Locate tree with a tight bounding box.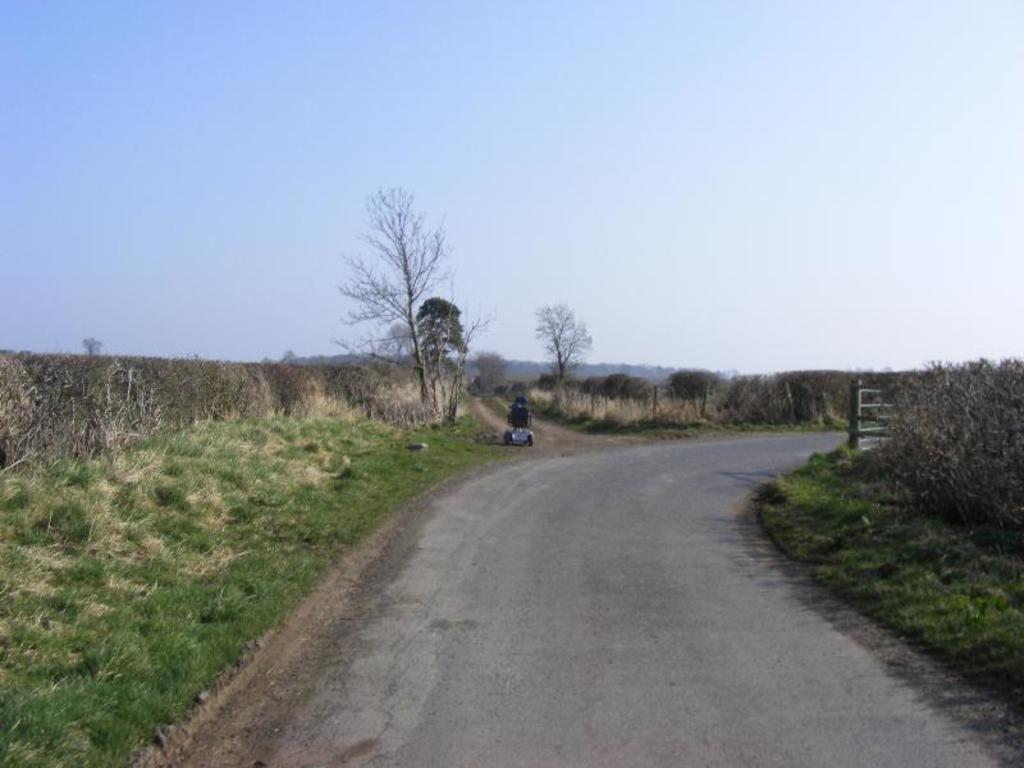
l=532, t=296, r=594, b=399.
